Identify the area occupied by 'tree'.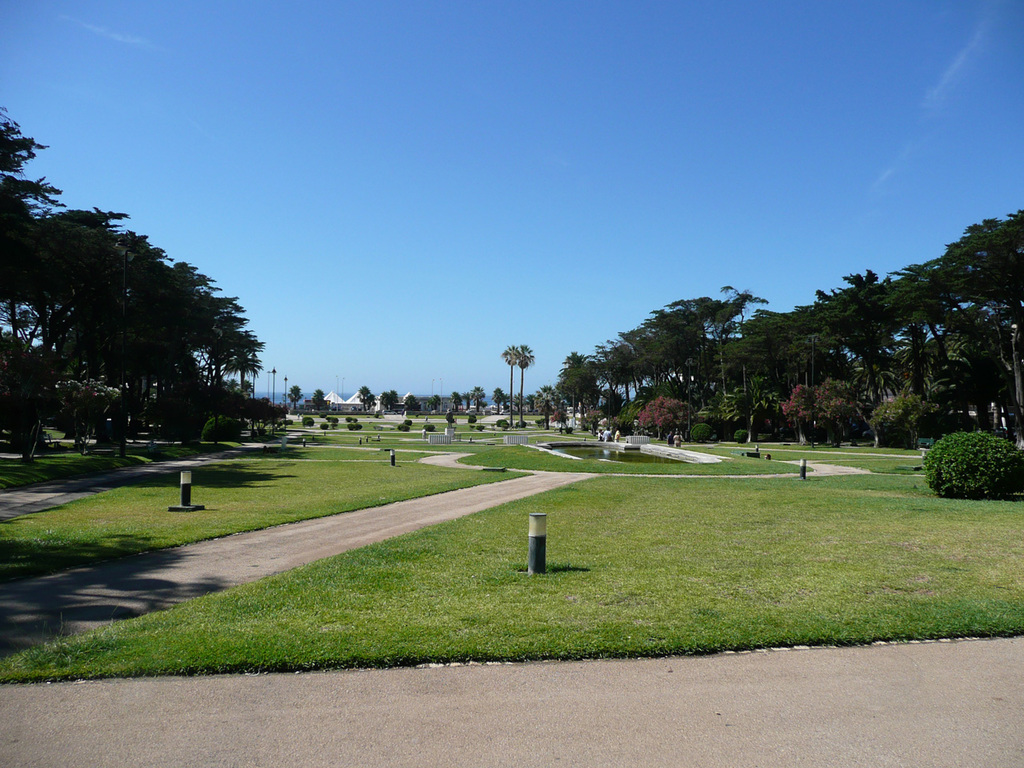
Area: box=[360, 386, 370, 410].
